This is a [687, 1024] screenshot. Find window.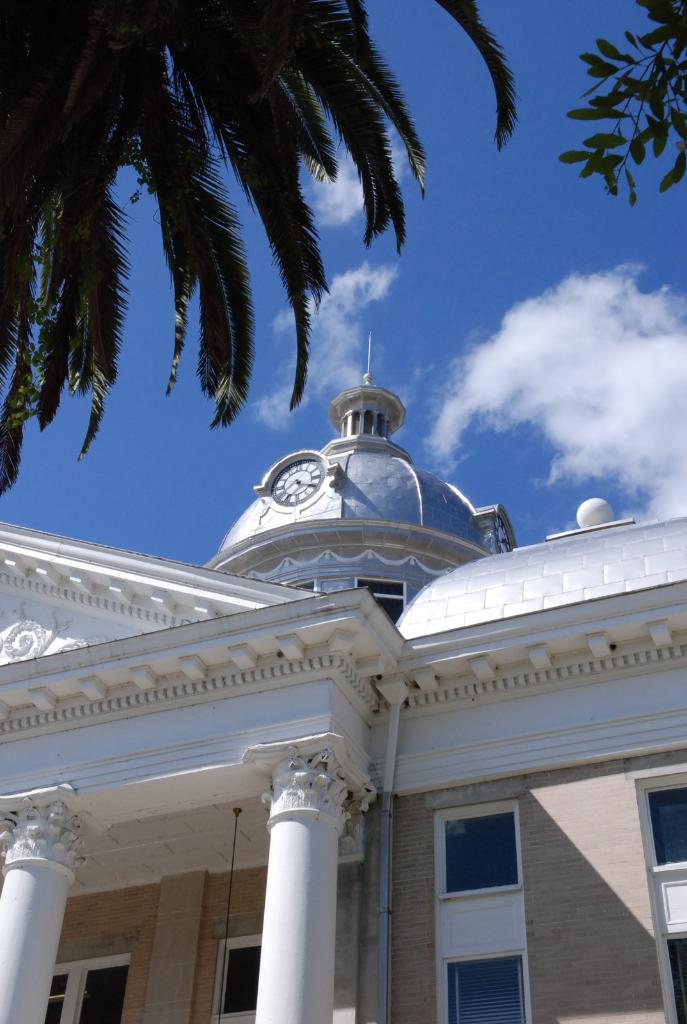
Bounding box: (436,945,528,1022).
